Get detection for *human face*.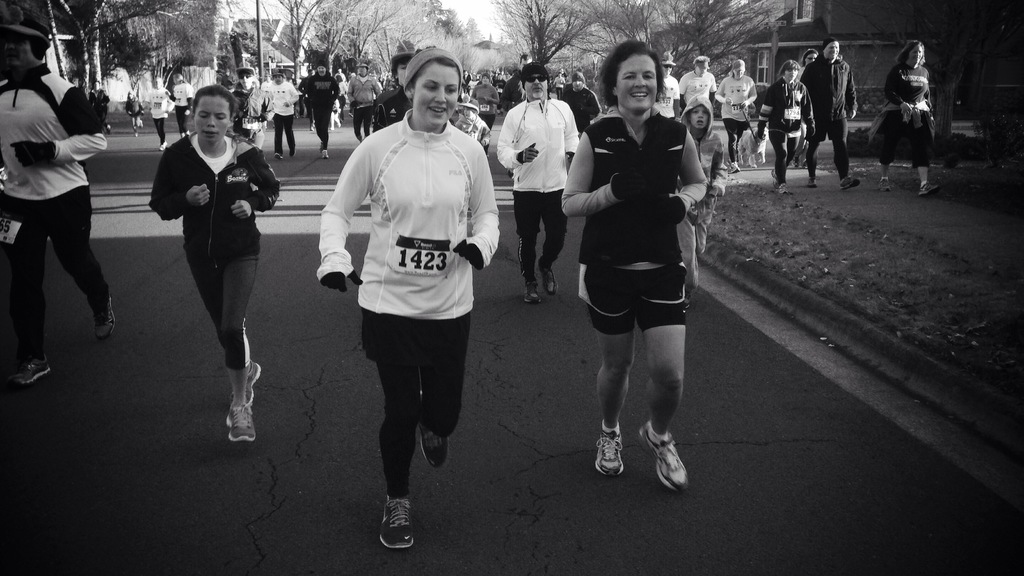
Detection: locate(614, 55, 660, 113).
